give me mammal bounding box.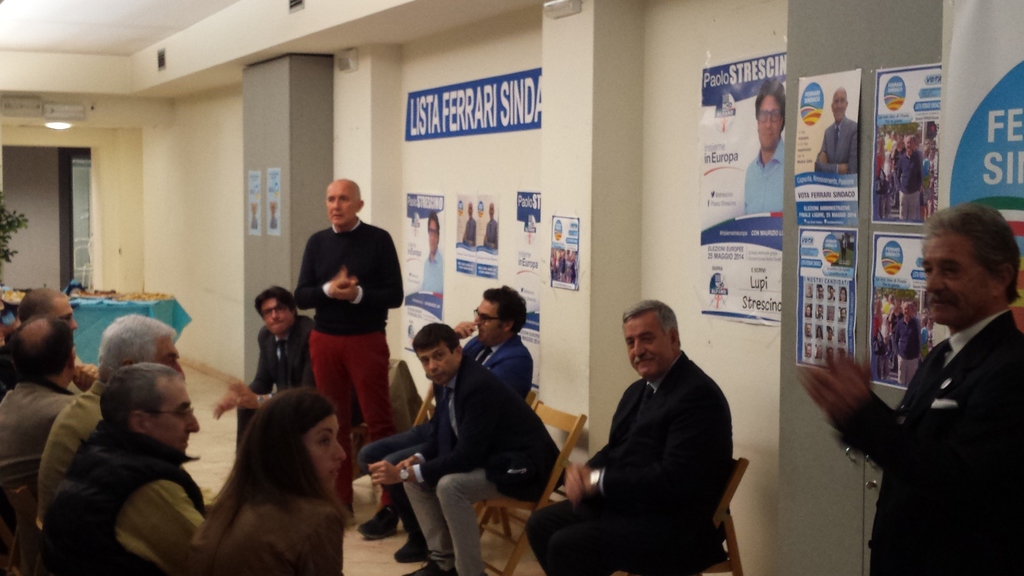
bbox=[840, 307, 846, 319].
